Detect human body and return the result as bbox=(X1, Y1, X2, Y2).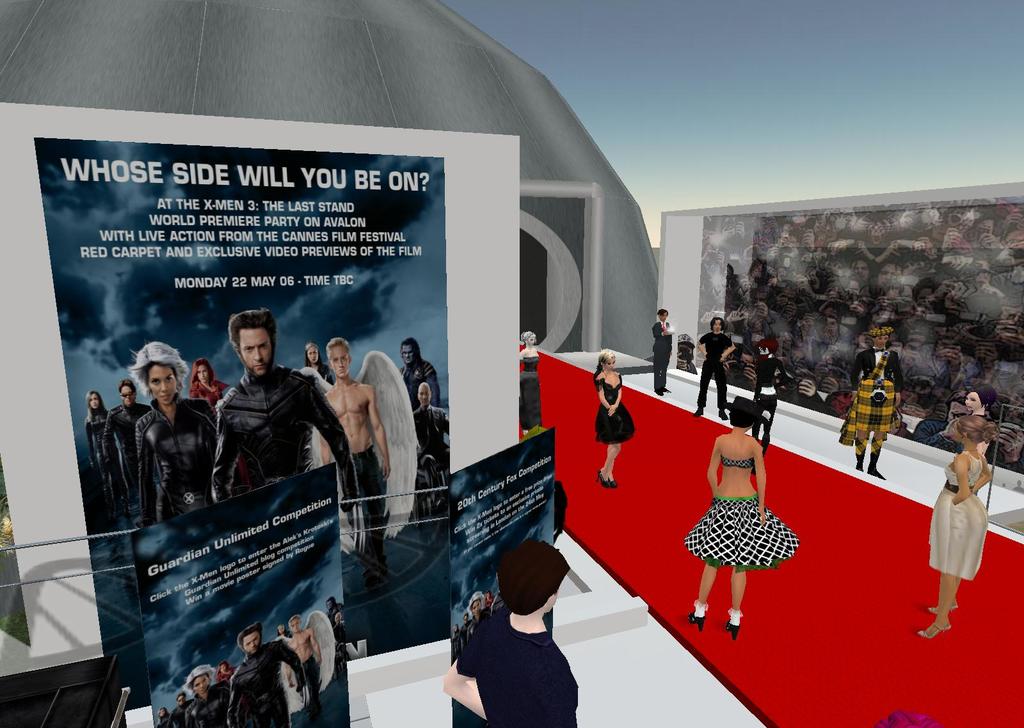
bbox=(84, 402, 110, 482).
